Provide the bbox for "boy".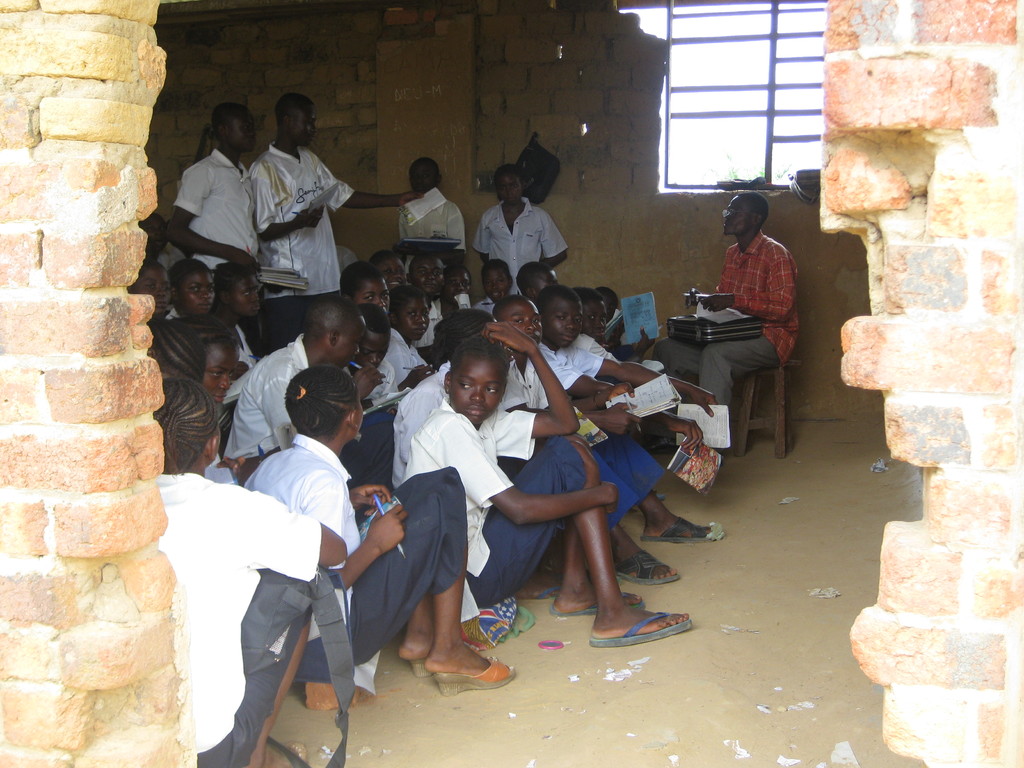
BBox(248, 353, 516, 687).
